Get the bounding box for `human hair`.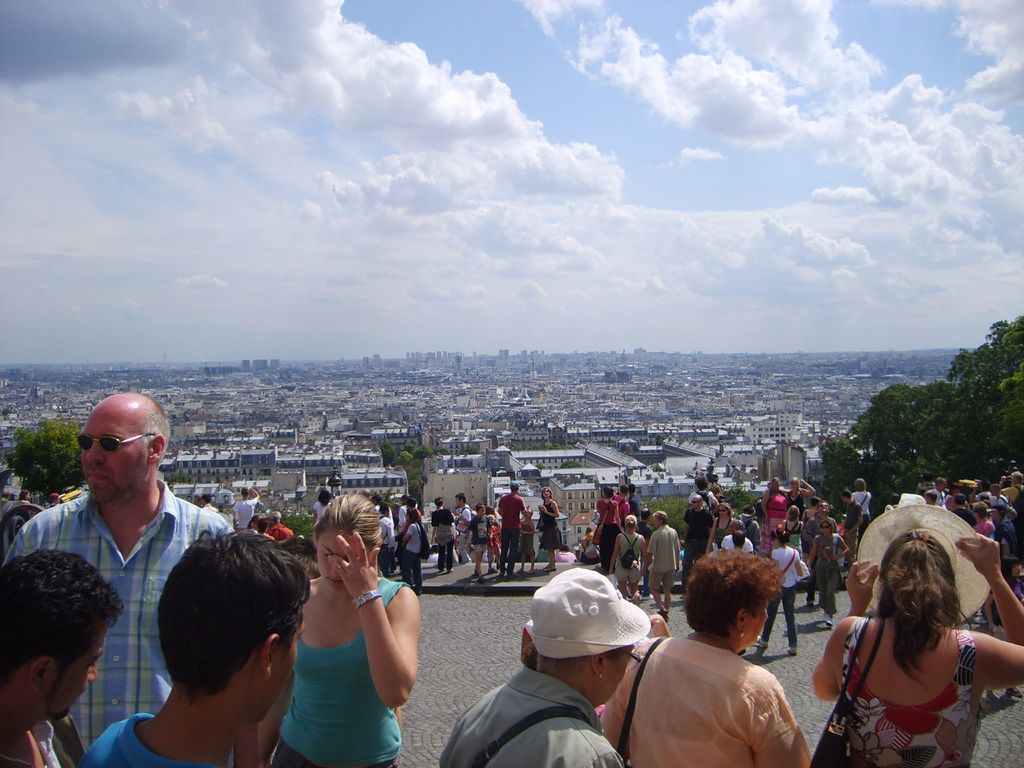
locate(310, 491, 389, 550).
